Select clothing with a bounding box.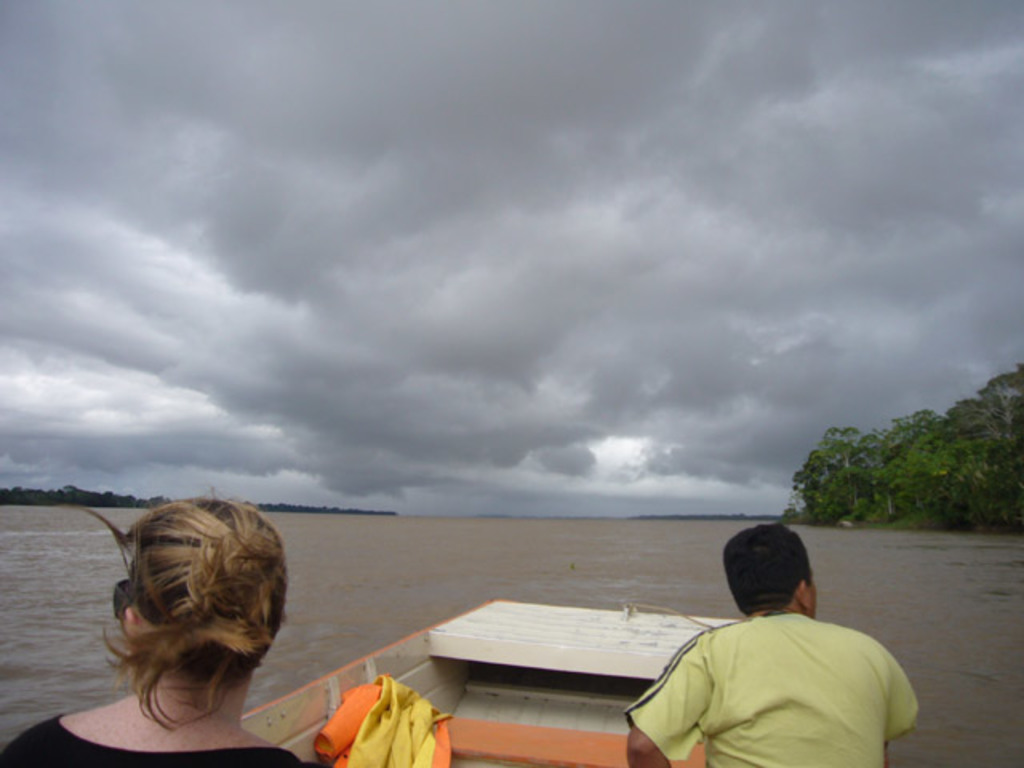
bbox=(642, 598, 922, 765).
